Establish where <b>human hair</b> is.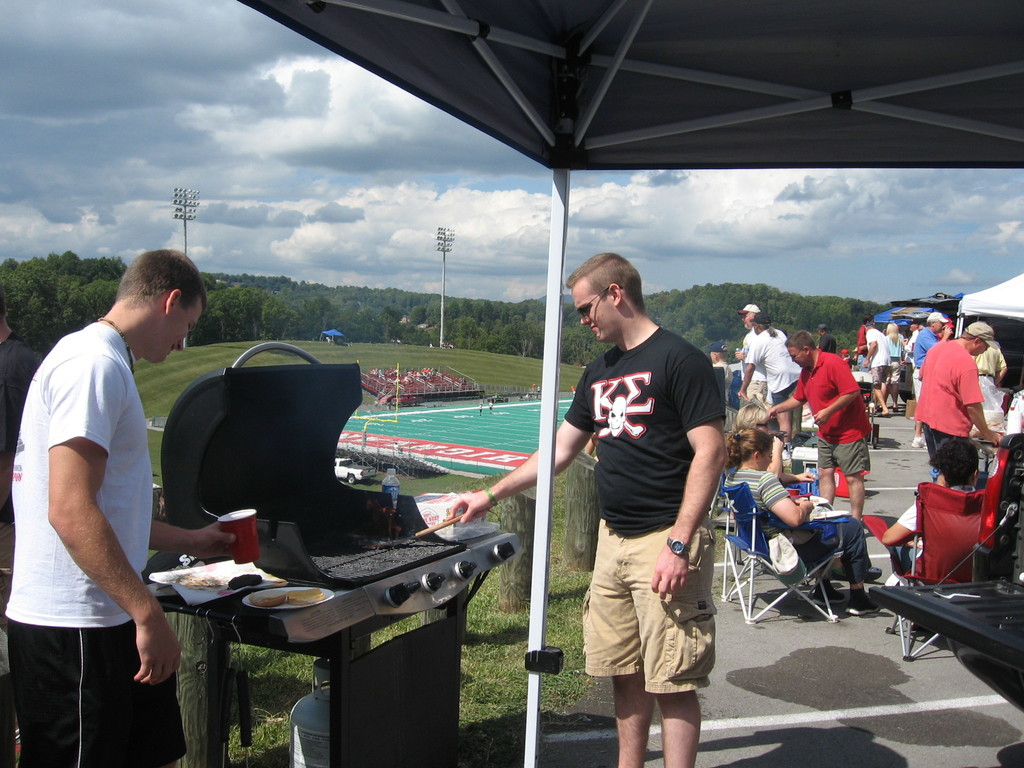
Established at bbox=(115, 246, 205, 307).
